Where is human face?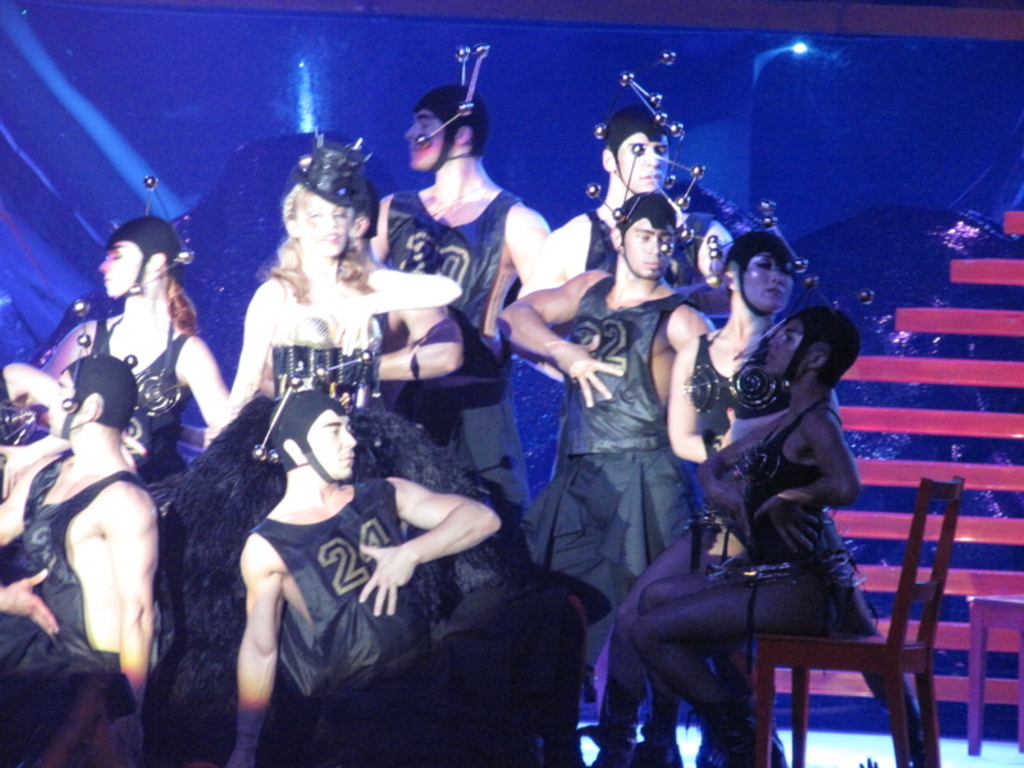
46,371,69,436.
